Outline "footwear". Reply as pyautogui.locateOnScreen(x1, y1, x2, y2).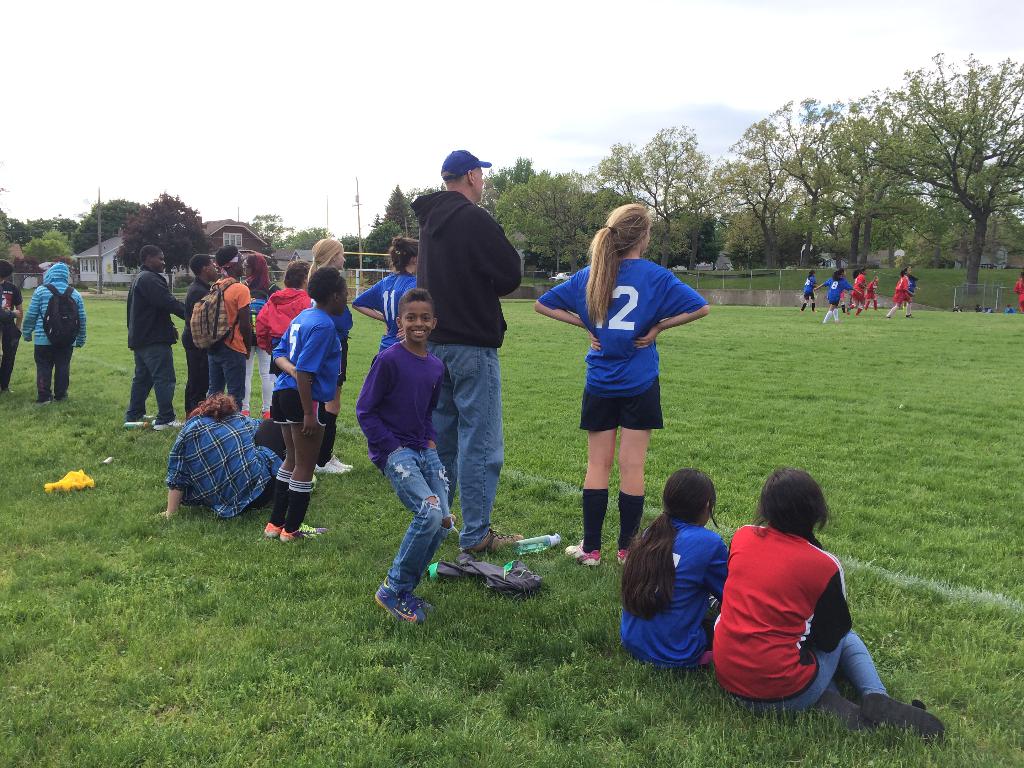
pyautogui.locateOnScreen(280, 522, 329, 541).
